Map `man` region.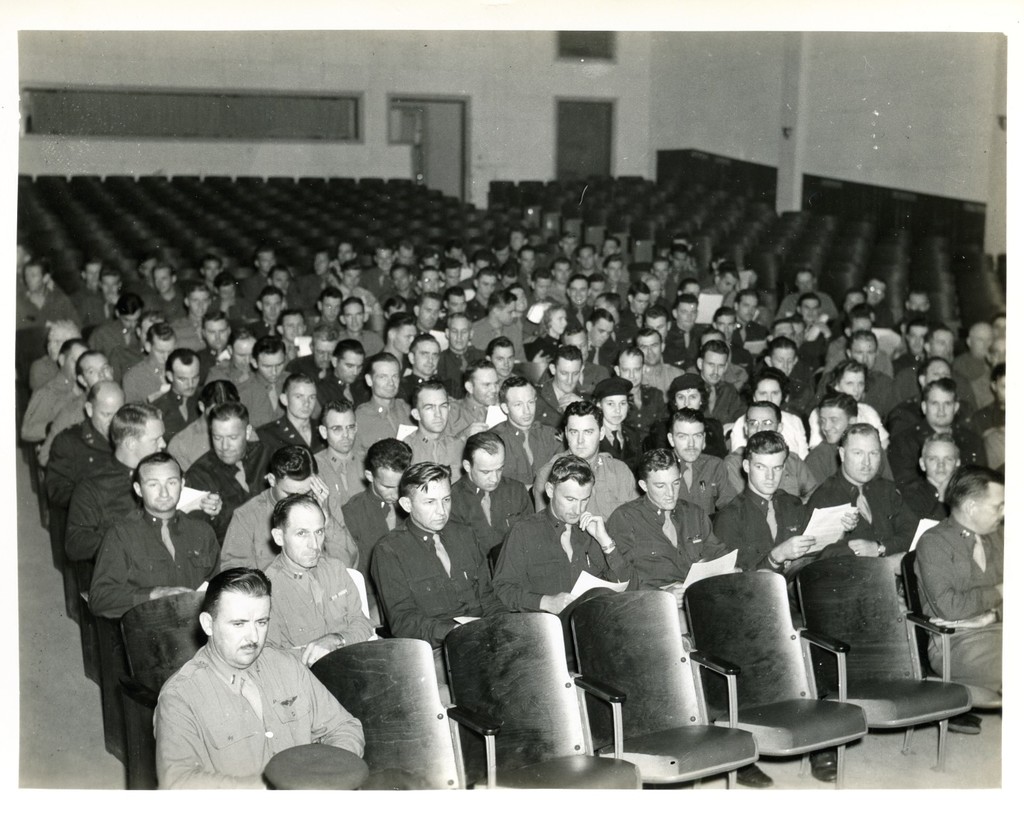
Mapped to x1=812, y1=364, x2=884, y2=422.
